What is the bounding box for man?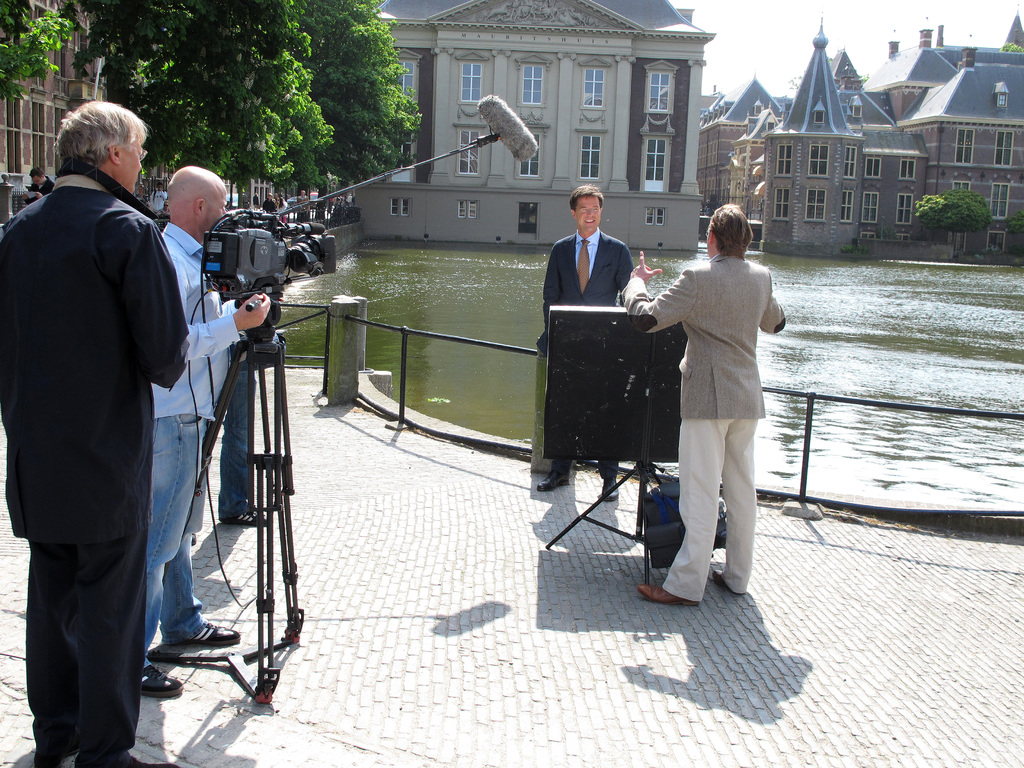
[146,168,275,701].
